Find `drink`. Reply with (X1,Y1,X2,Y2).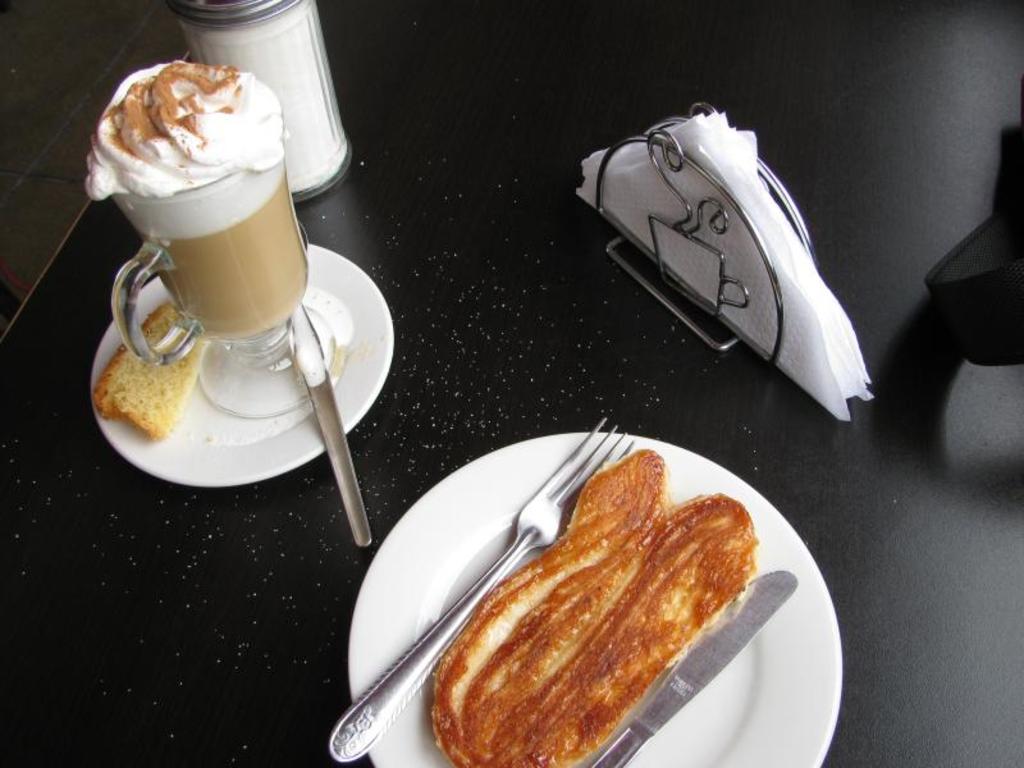
(138,172,311,340).
